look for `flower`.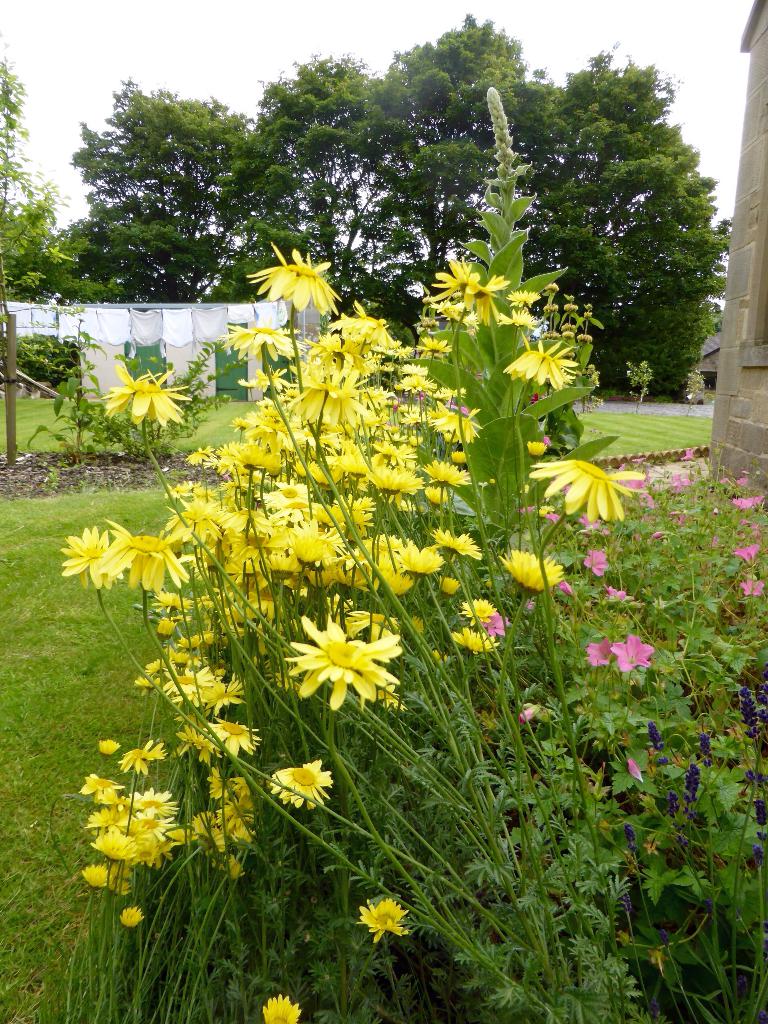
Found: 607:586:634:602.
